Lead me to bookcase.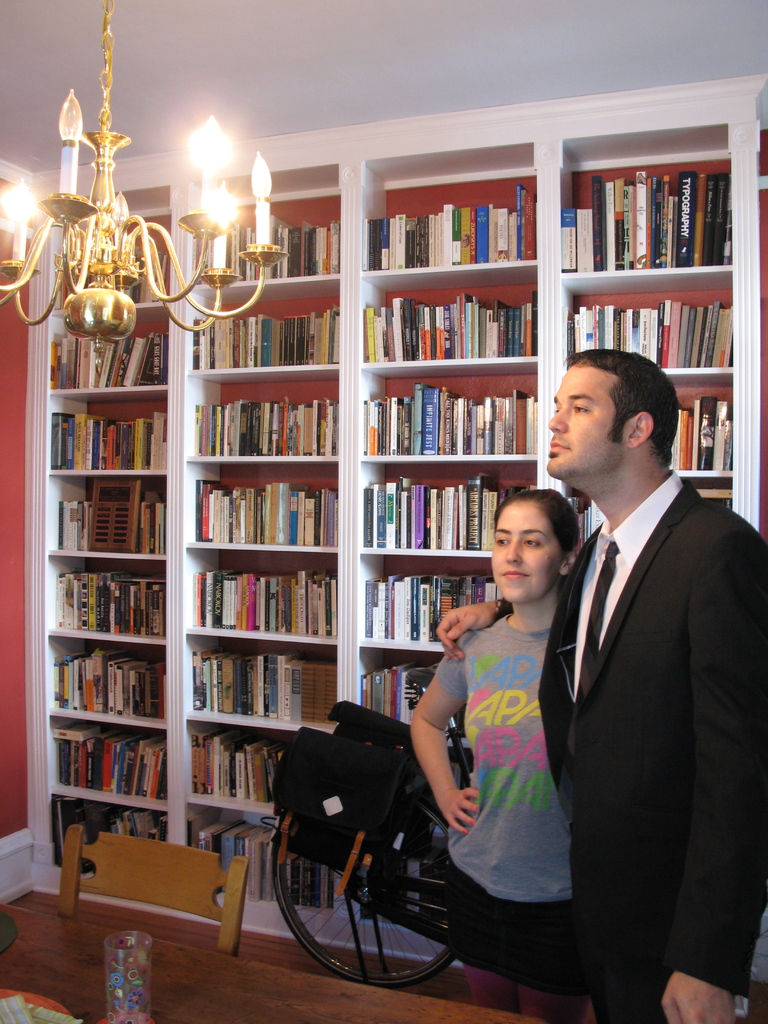
Lead to x1=26, y1=140, x2=648, y2=934.
